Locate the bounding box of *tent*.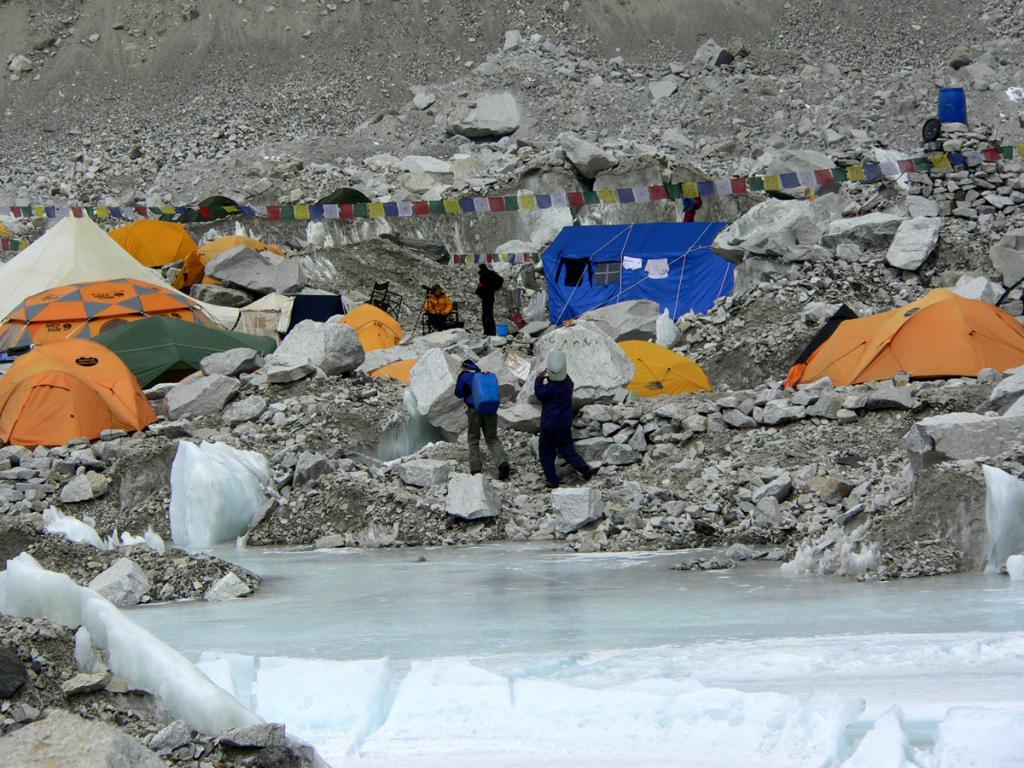
Bounding box: crop(83, 316, 289, 393).
